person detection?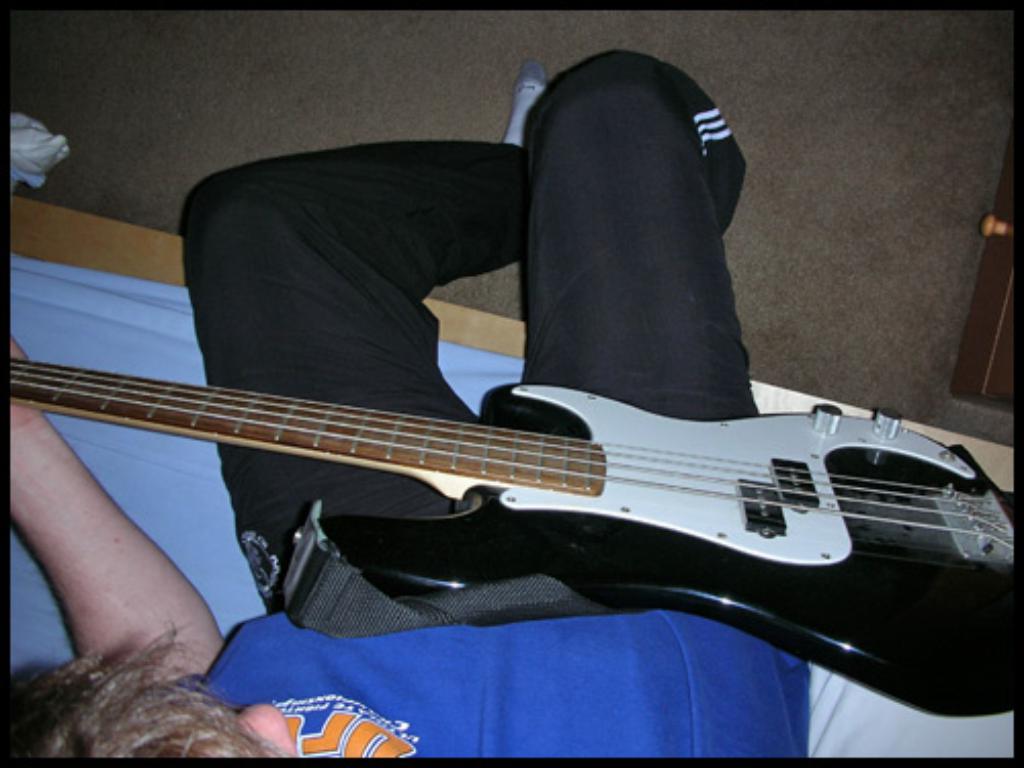
detection(4, 47, 811, 758)
